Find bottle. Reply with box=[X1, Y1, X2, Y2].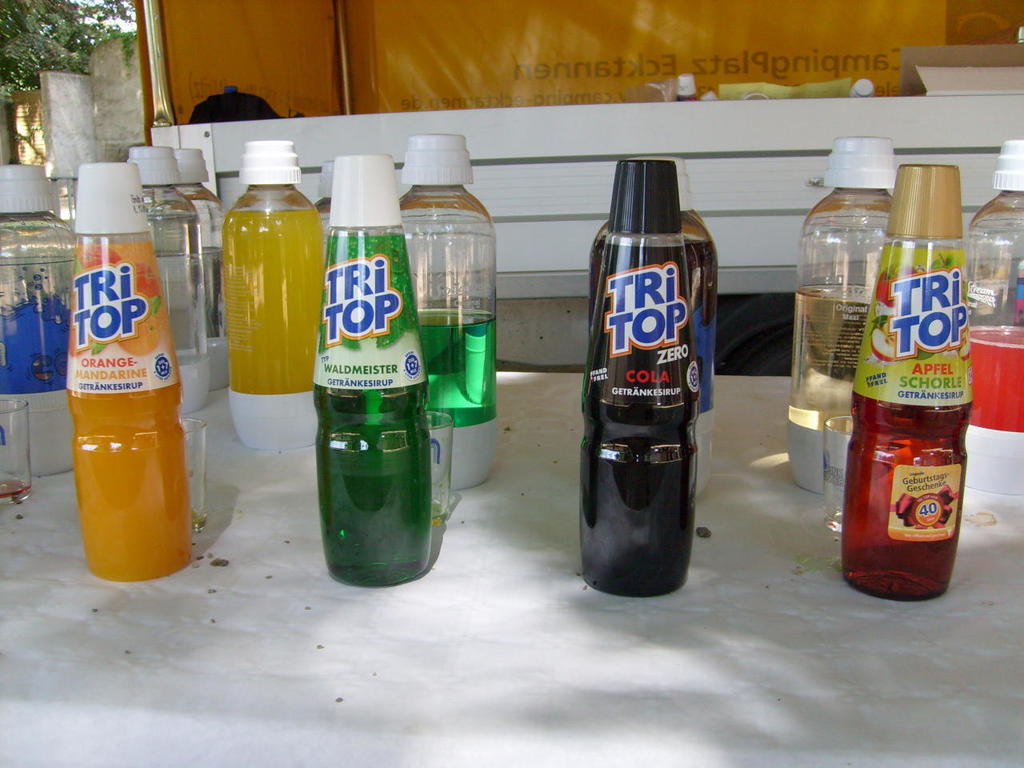
box=[0, 165, 78, 477].
